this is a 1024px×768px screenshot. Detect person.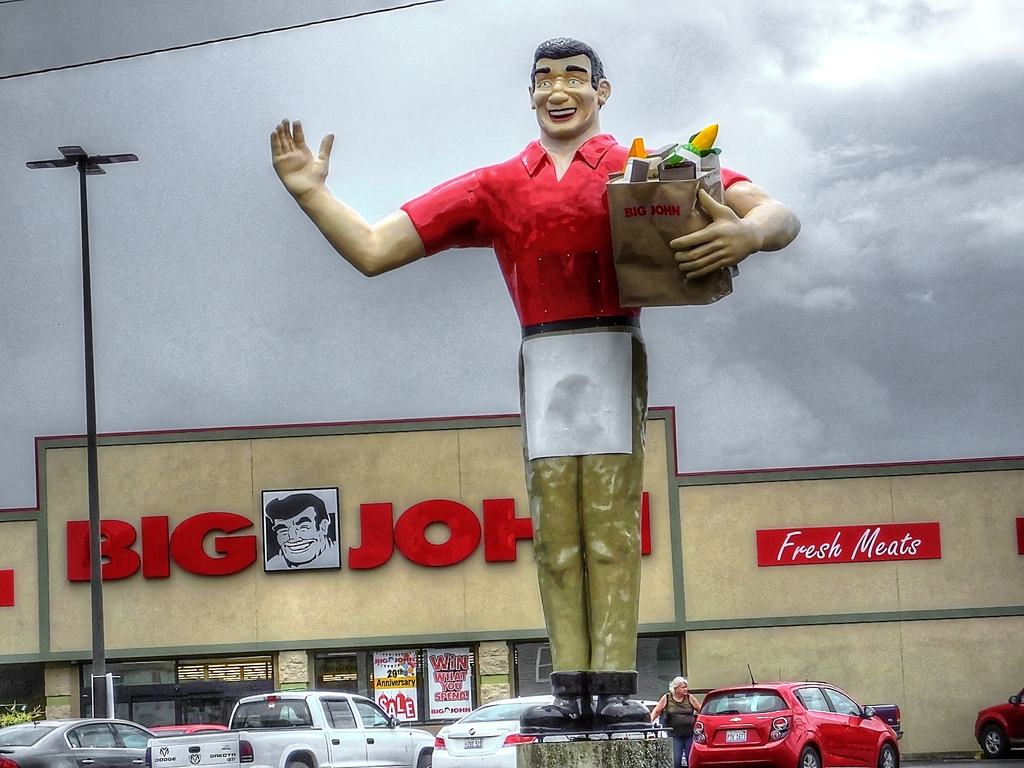
pyautogui.locateOnScreen(268, 108, 748, 696).
